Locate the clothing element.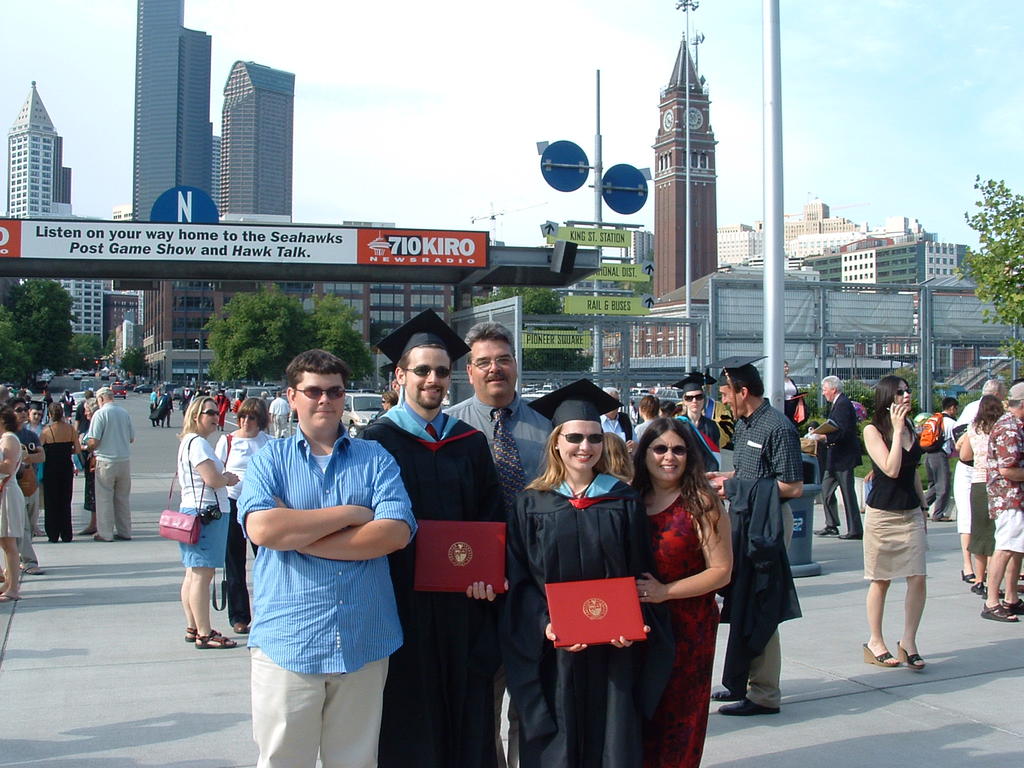
Element bbox: left=268, top=394, right=287, bottom=428.
